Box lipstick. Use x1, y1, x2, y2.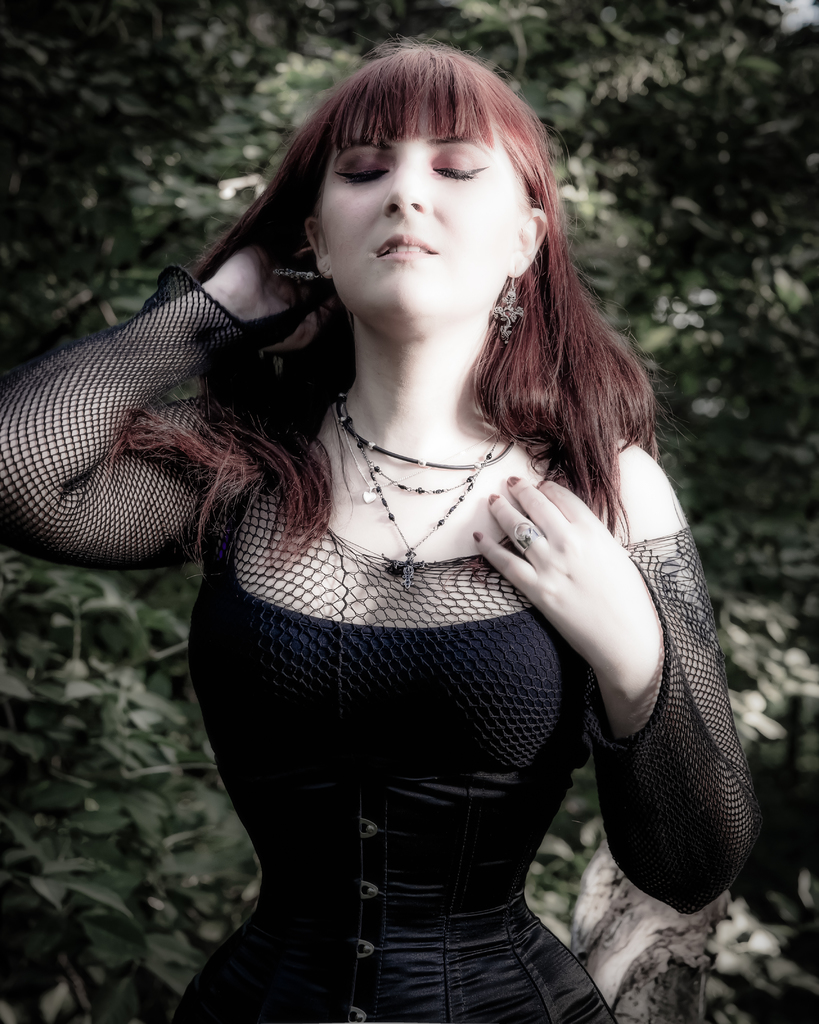
374, 232, 436, 260.
